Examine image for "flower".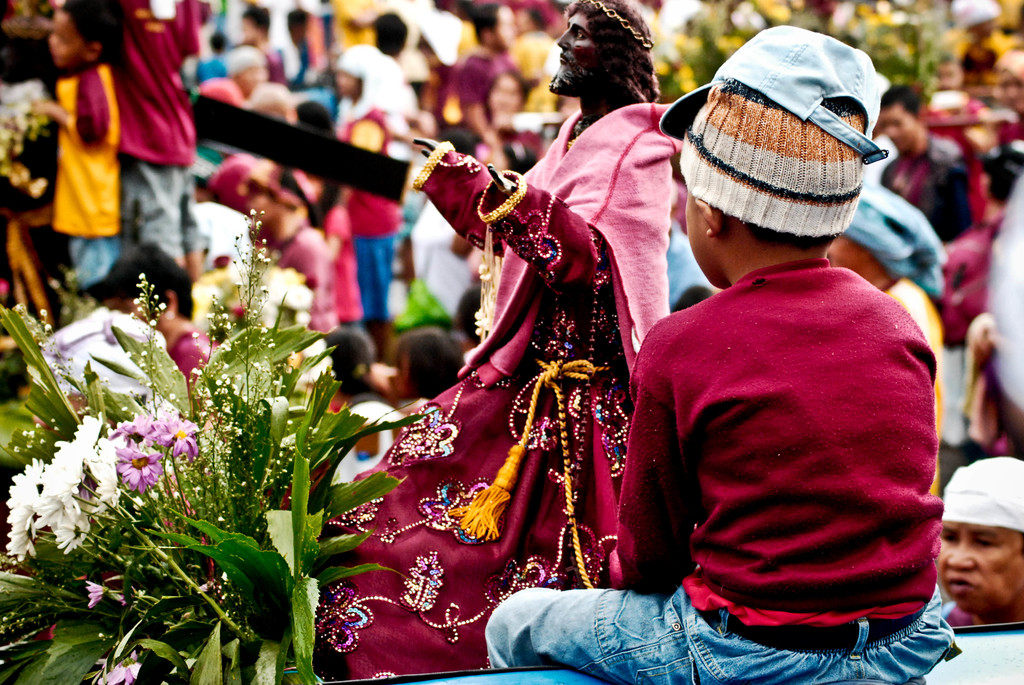
Examination result: Rect(97, 650, 145, 684).
